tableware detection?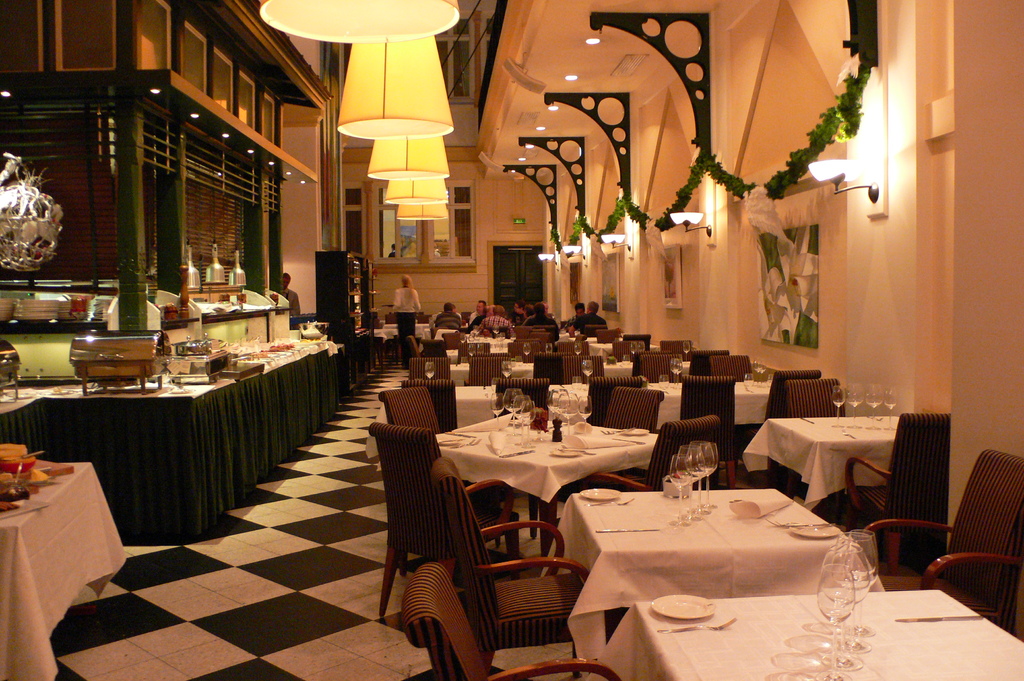
select_region(511, 355, 525, 369)
